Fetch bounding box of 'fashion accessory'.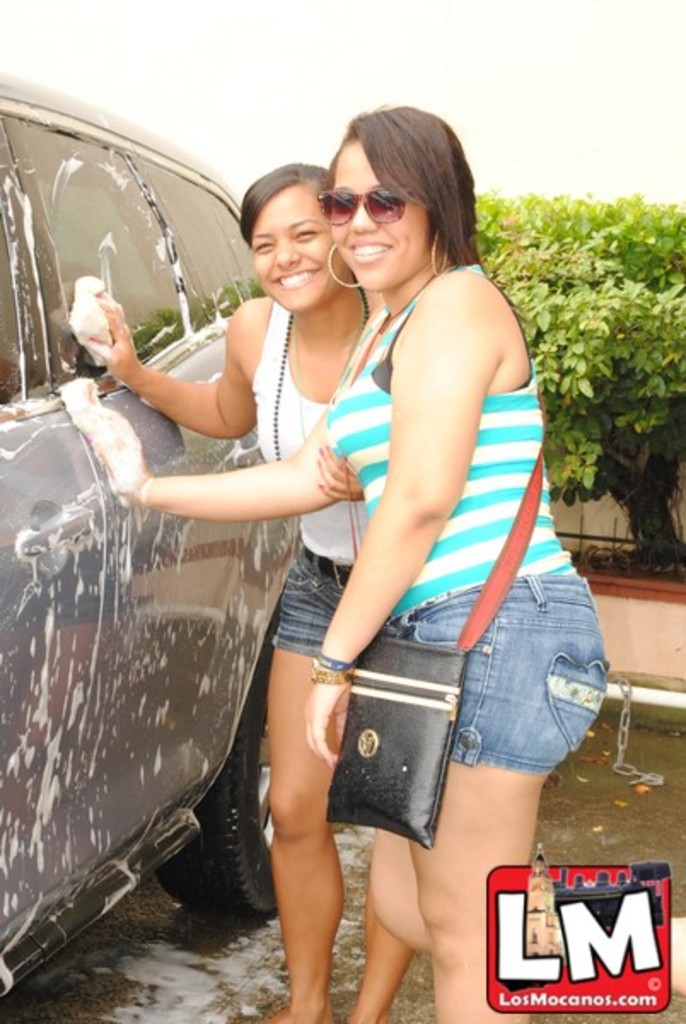
Bbox: (314,186,421,227).
